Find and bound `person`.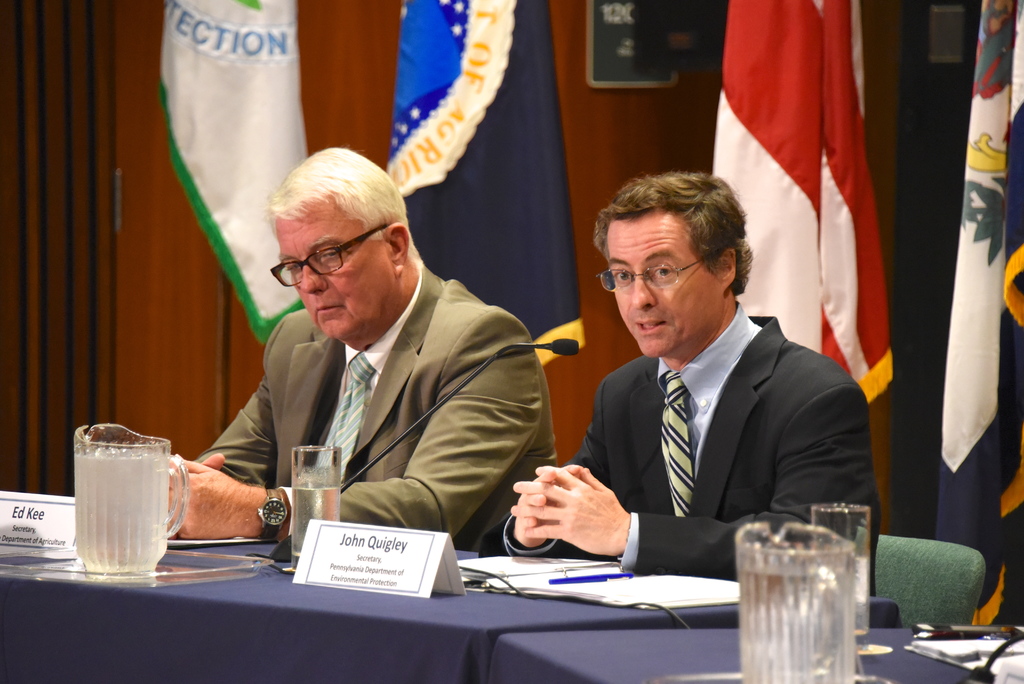
Bound: [489, 161, 884, 589].
